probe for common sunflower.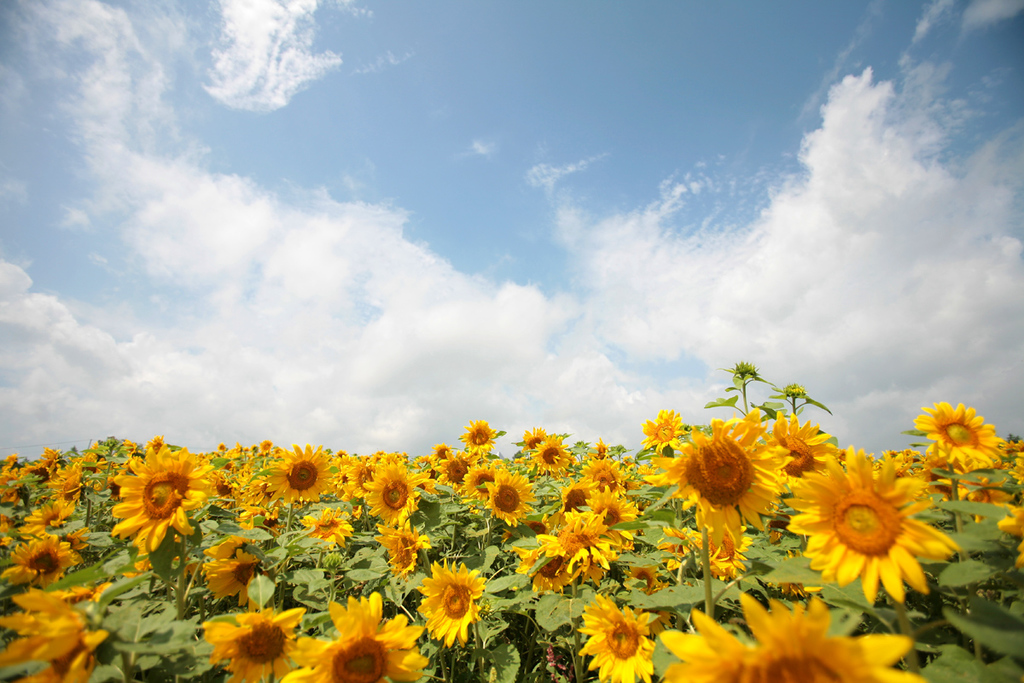
Probe result: left=922, top=405, right=1011, bottom=467.
